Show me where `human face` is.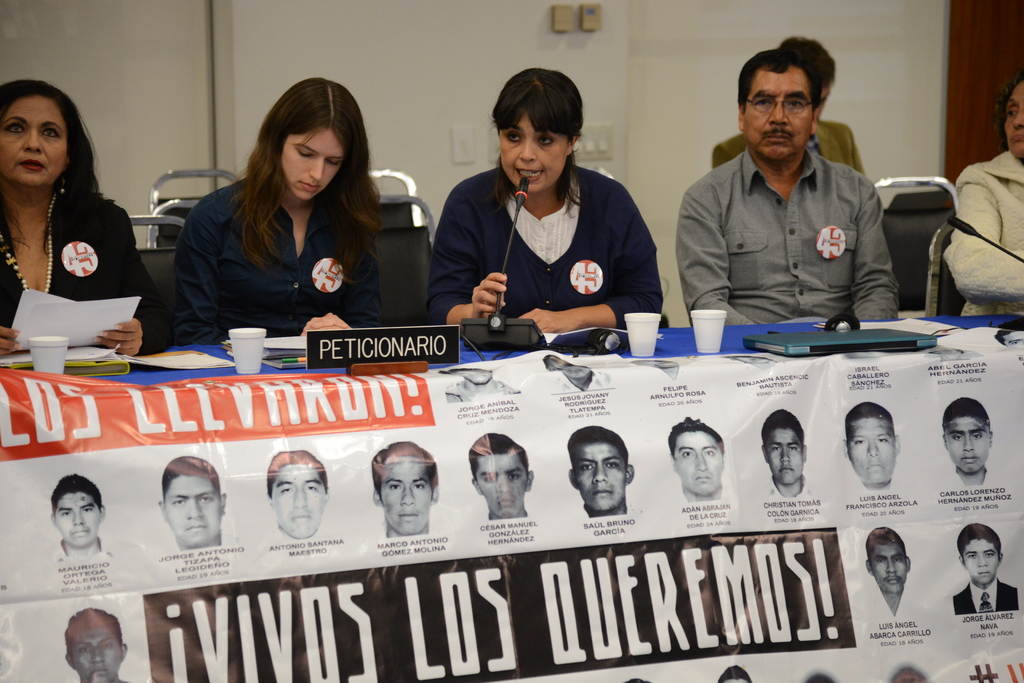
`human face` is at bbox=[872, 547, 908, 593].
